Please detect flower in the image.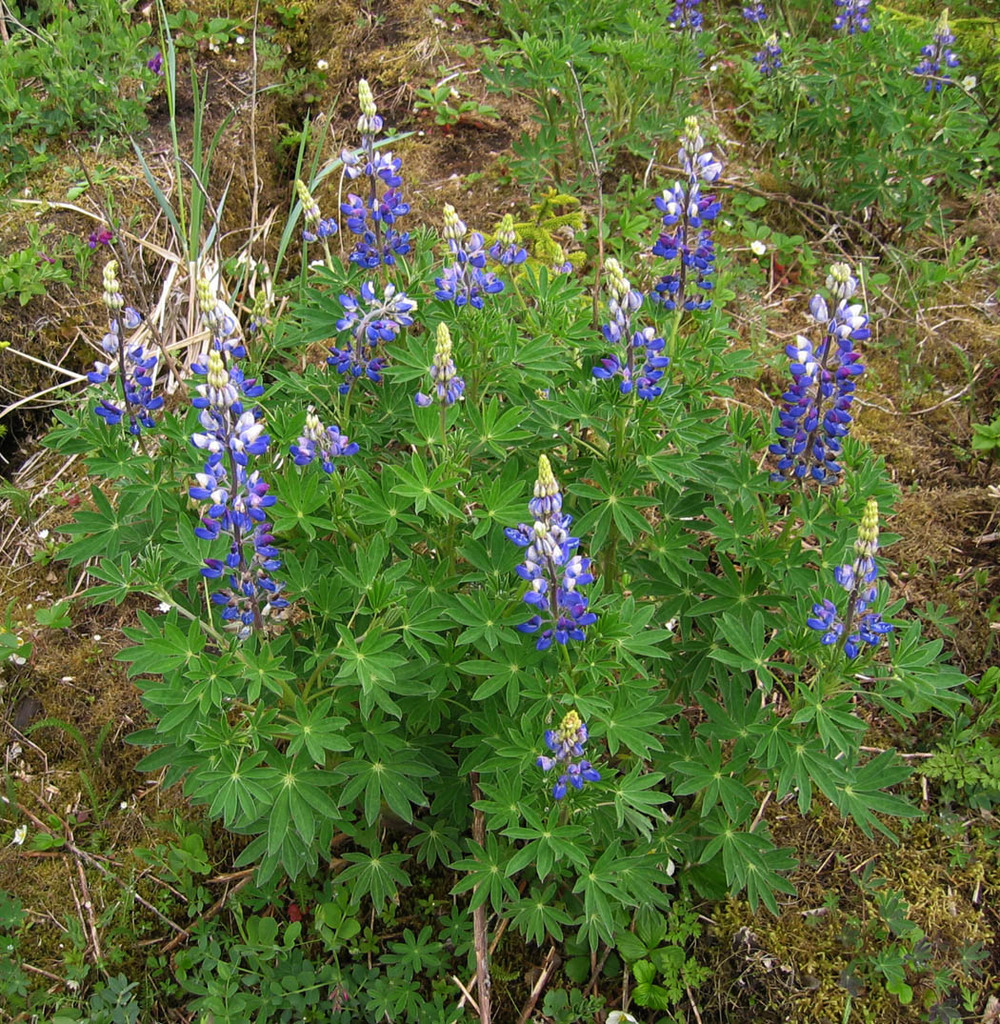
crop(340, 83, 414, 384).
